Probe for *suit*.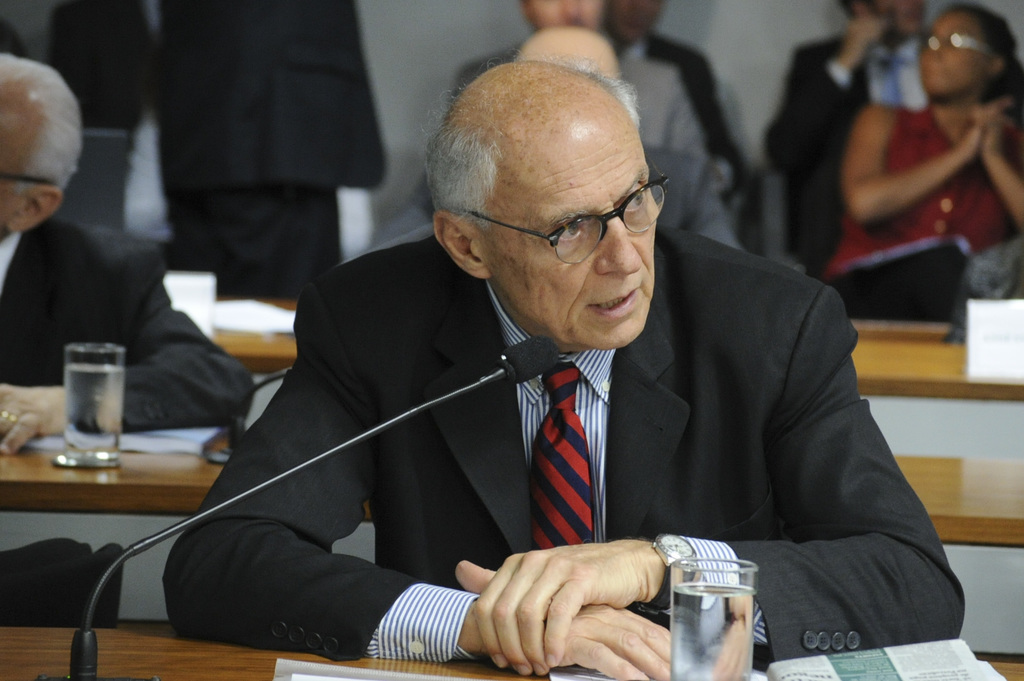
Probe result: [left=49, top=0, right=392, bottom=303].
